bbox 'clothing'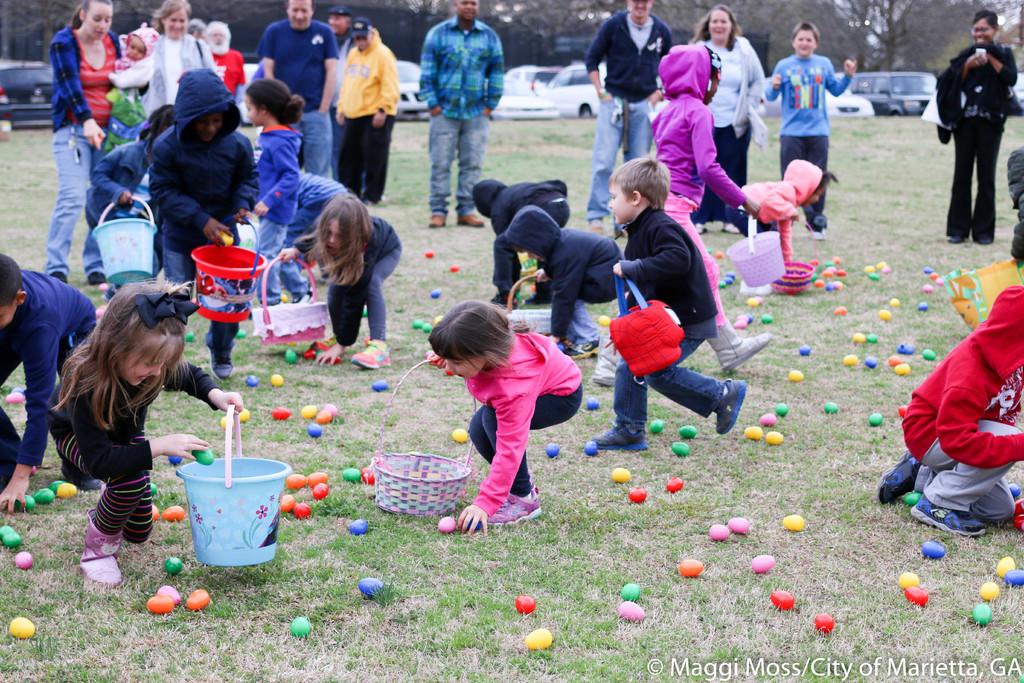
l=652, t=42, r=749, b=327
